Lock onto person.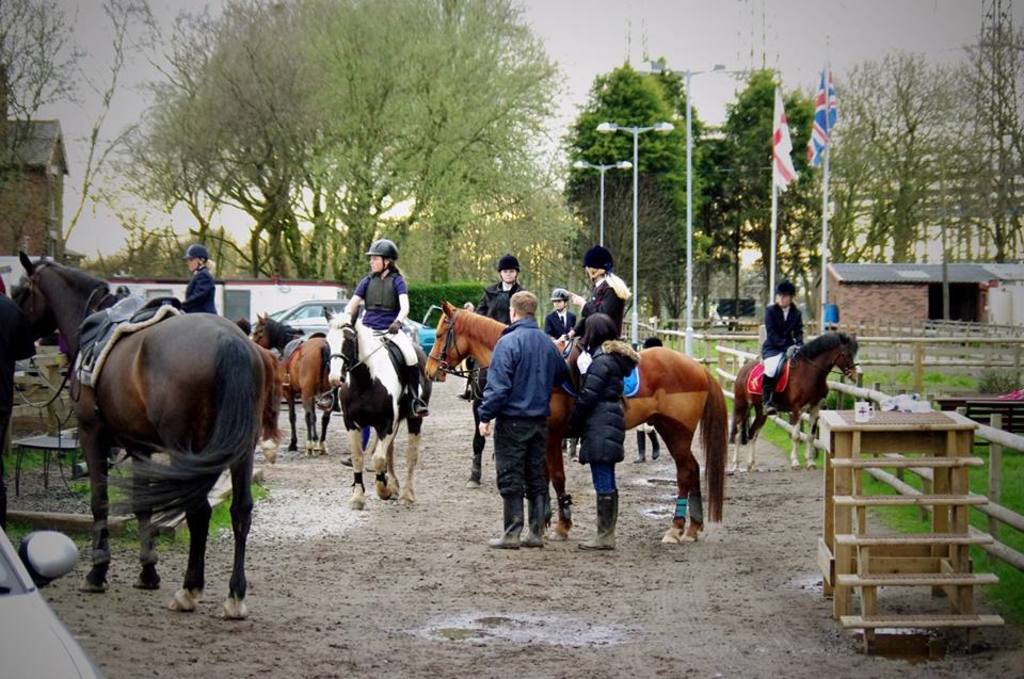
Locked: [x1=0, y1=275, x2=34, y2=562].
